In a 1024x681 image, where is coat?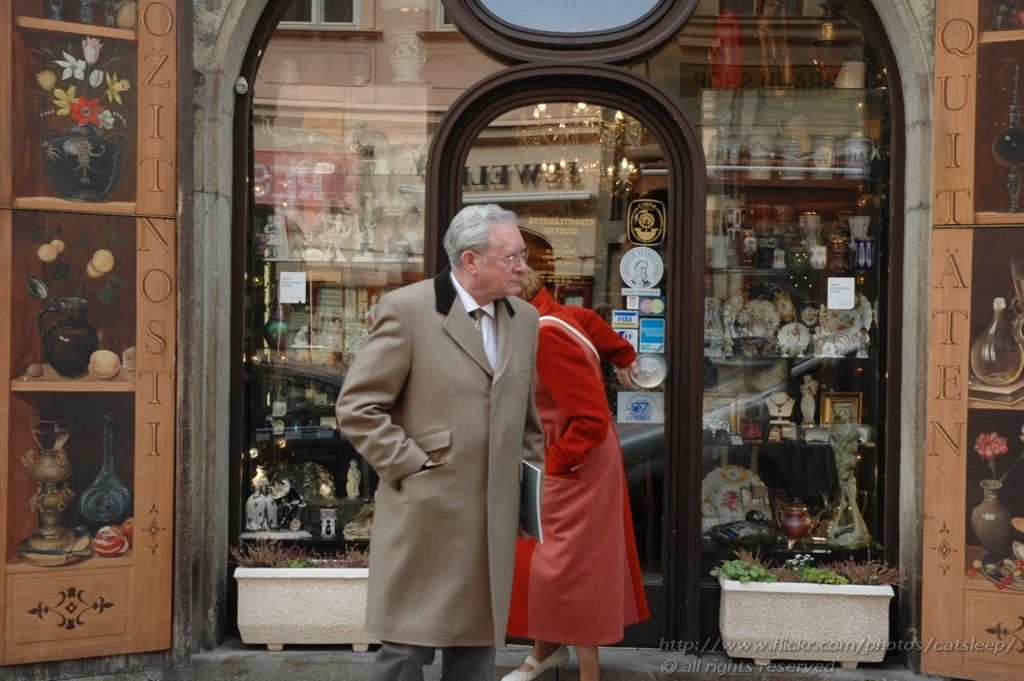
506 287 647 647.
